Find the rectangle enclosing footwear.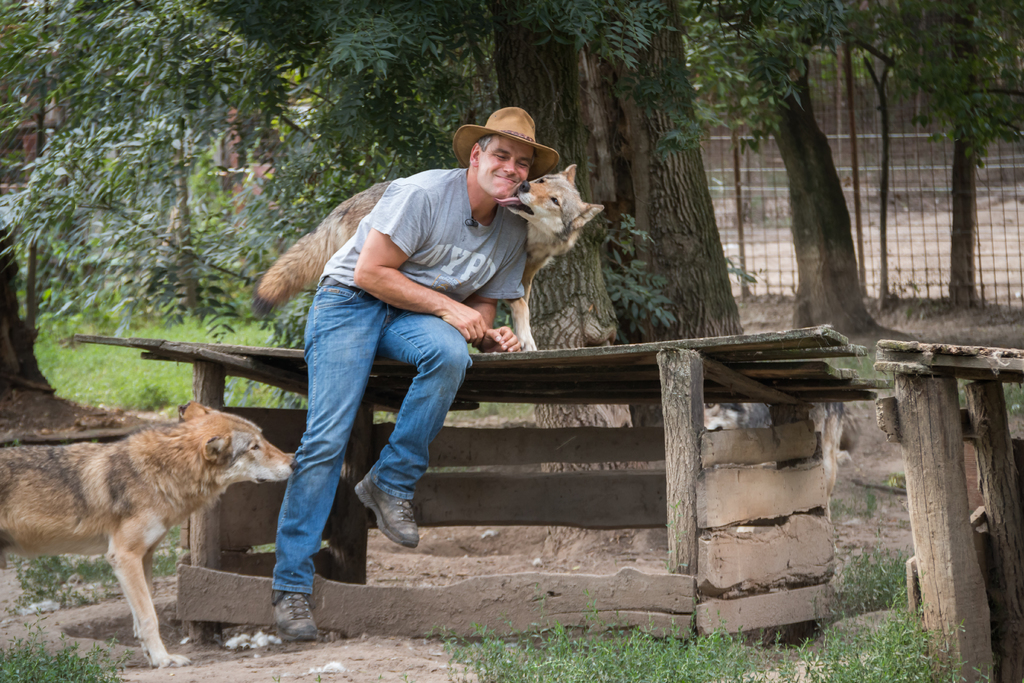
[left=352, top=472, right=419, bottom=549].
